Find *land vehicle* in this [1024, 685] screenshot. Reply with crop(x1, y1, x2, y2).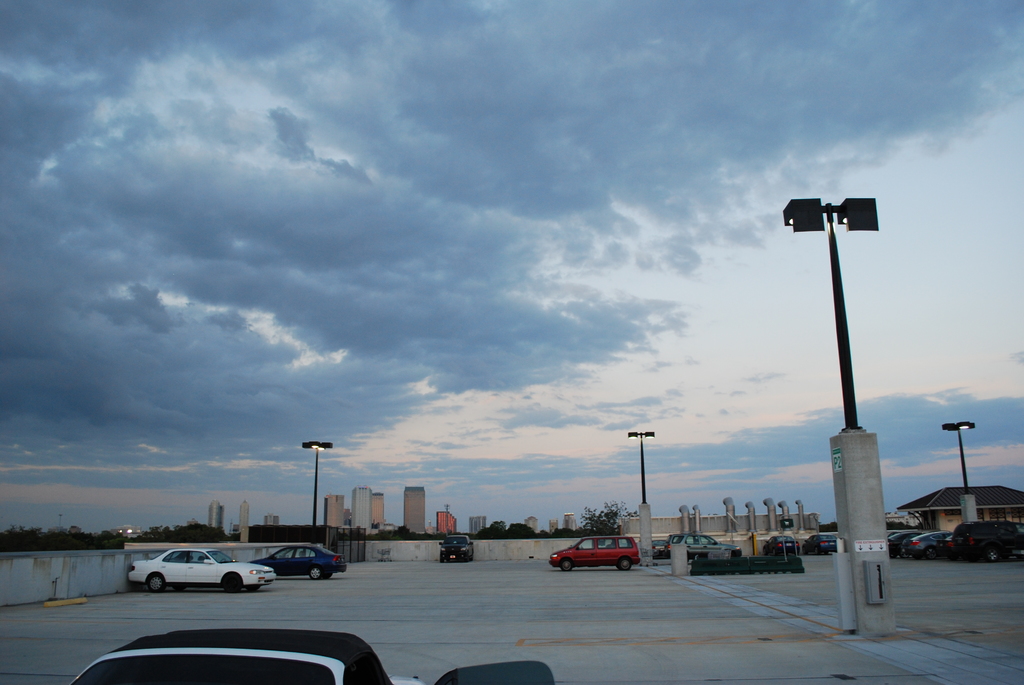
crop(917, 531, 951, 553).
